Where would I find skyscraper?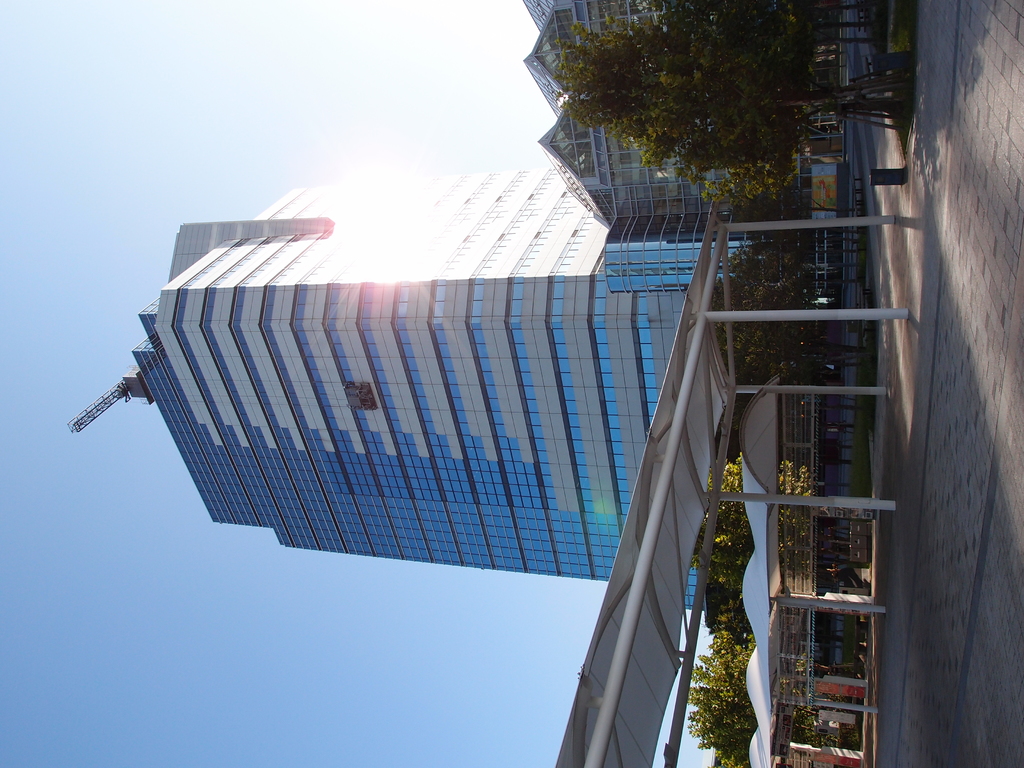
At 131 180 749 614.
